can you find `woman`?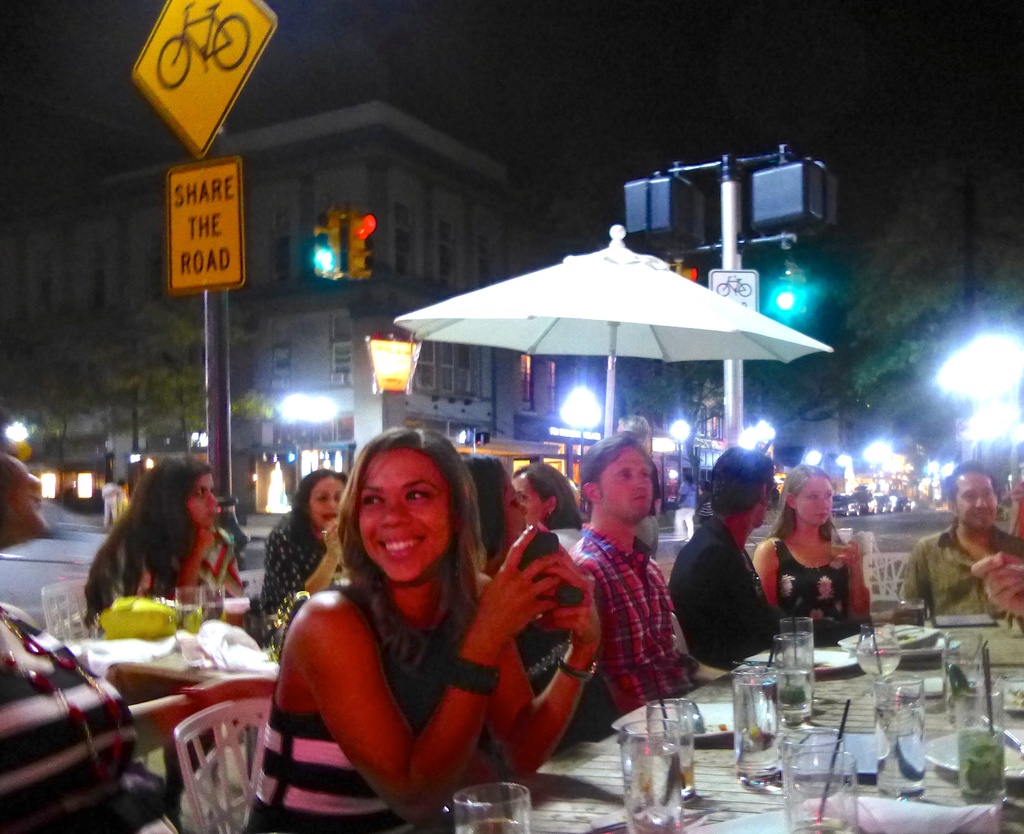
Yes, bounding box: [248, 468, 361, 646].
